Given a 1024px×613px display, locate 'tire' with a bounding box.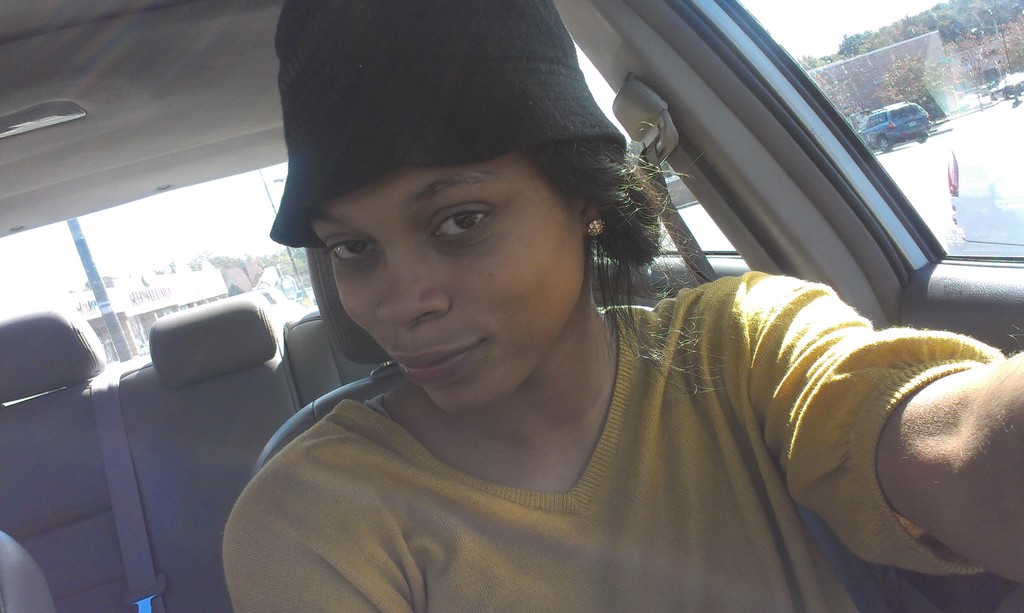
Located: [left=877, top=133, right=891, bottom=154].
